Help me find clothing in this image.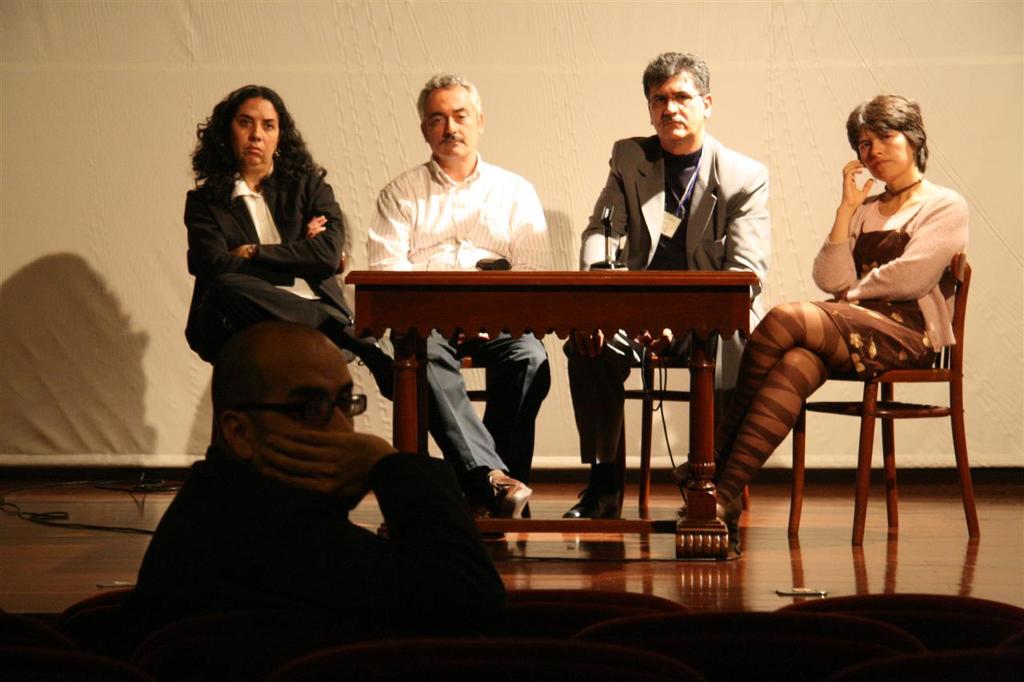
Found it: detection(581, 131, 803, 489).
